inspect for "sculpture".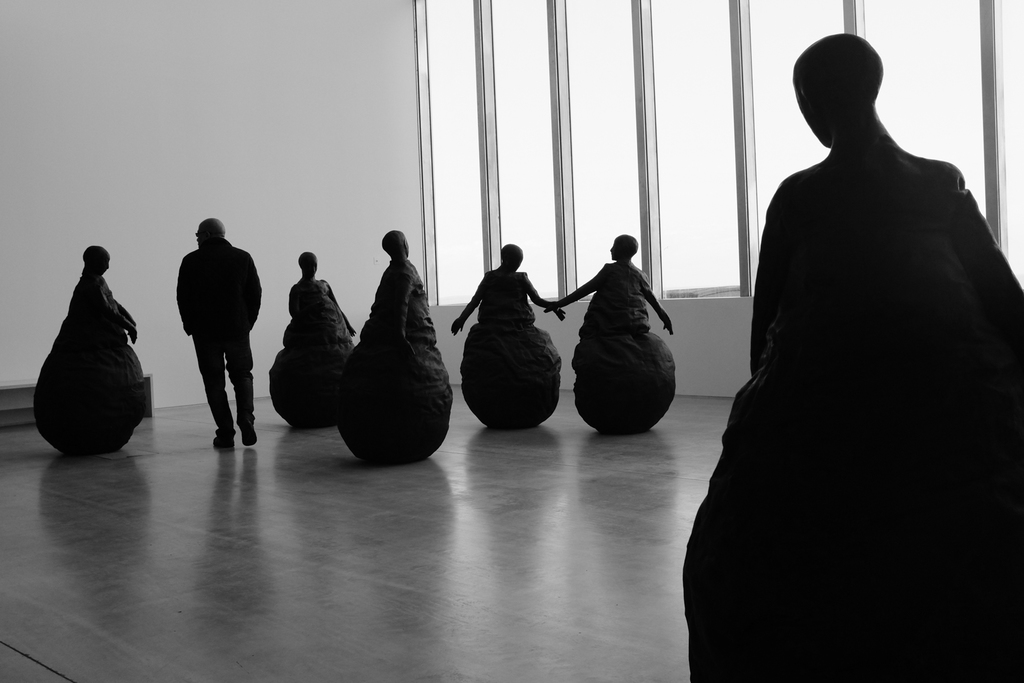
Inspection: 28 244 152 457.
